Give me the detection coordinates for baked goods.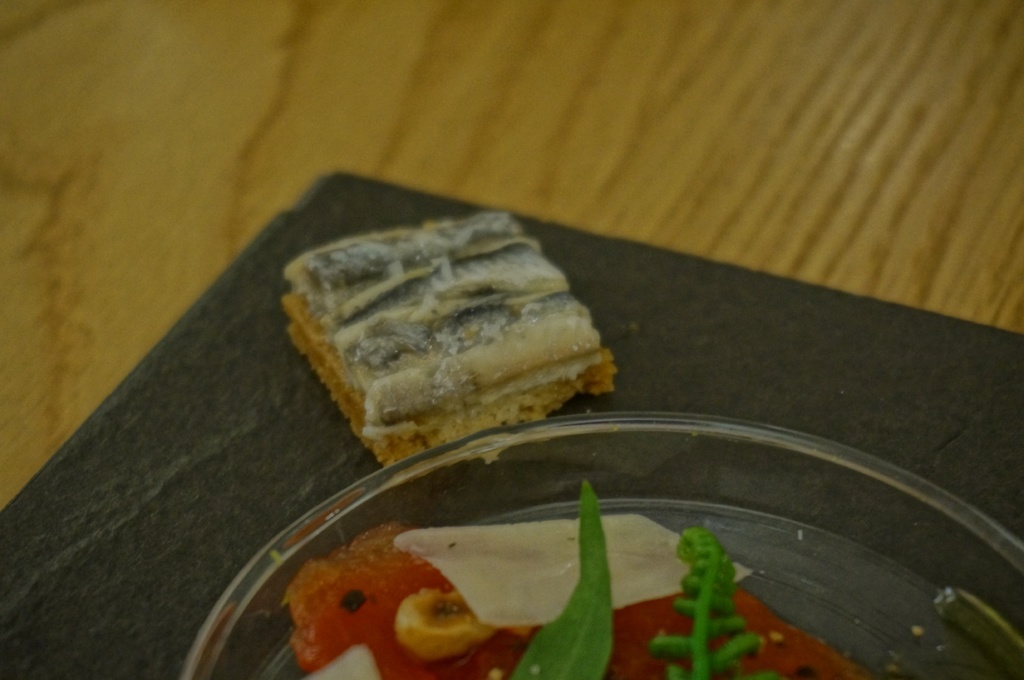
[left=280, top=210, right=619, bottom=477].
